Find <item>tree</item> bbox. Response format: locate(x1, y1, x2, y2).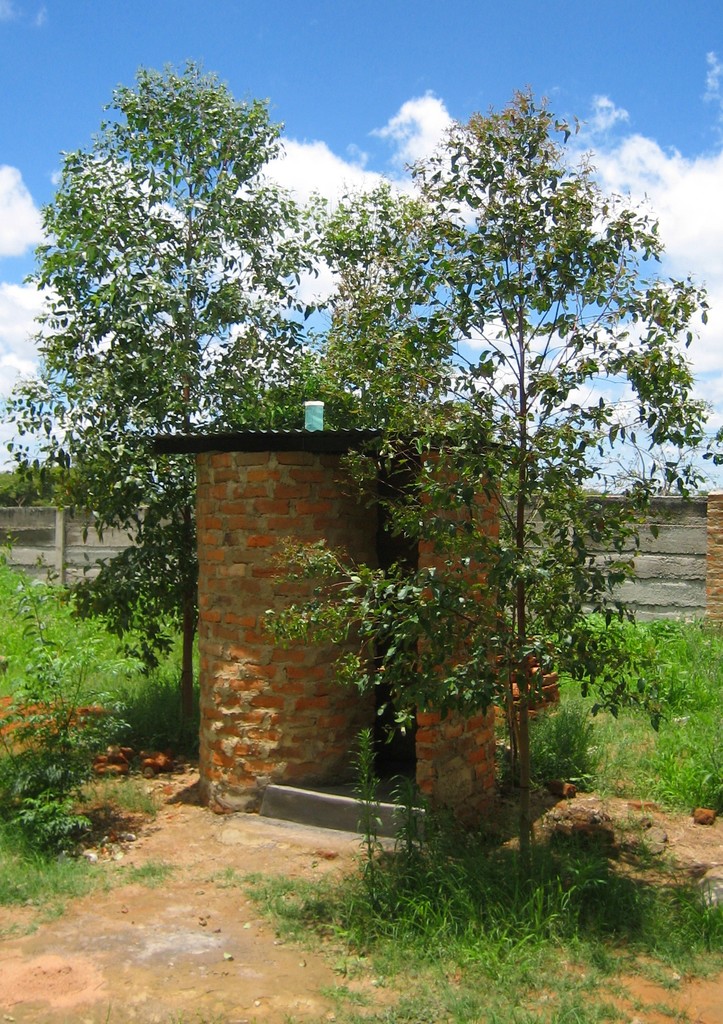
locate(20, 51, 334, 632).
